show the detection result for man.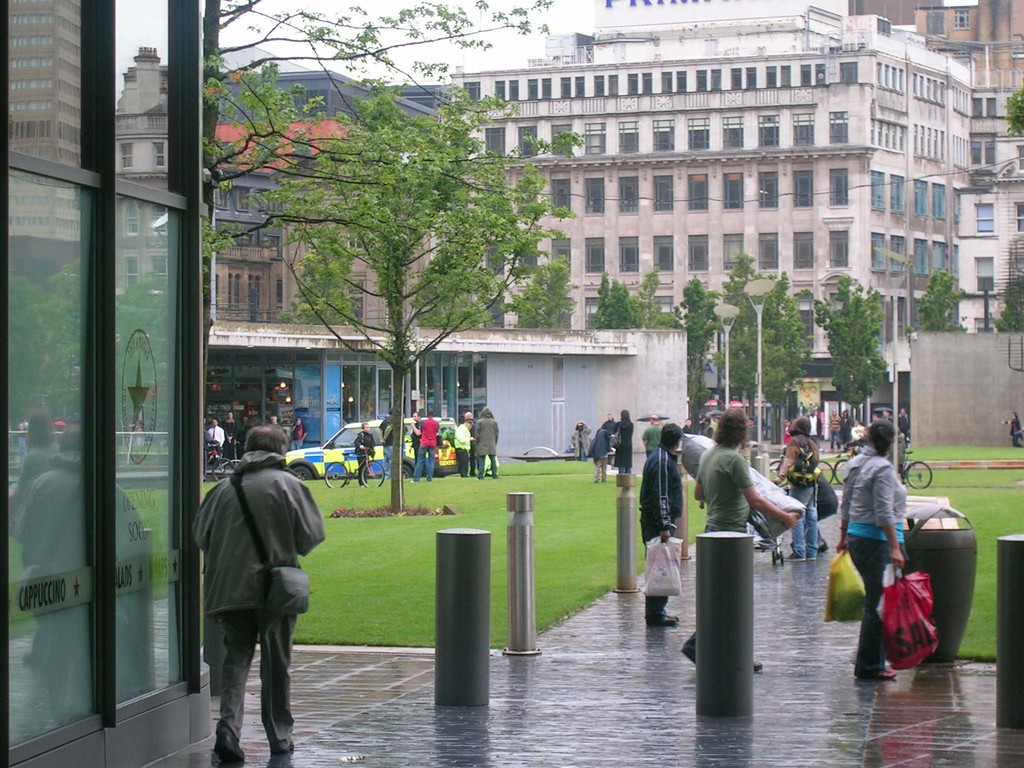
bbox(194, 422, 319, 764).
